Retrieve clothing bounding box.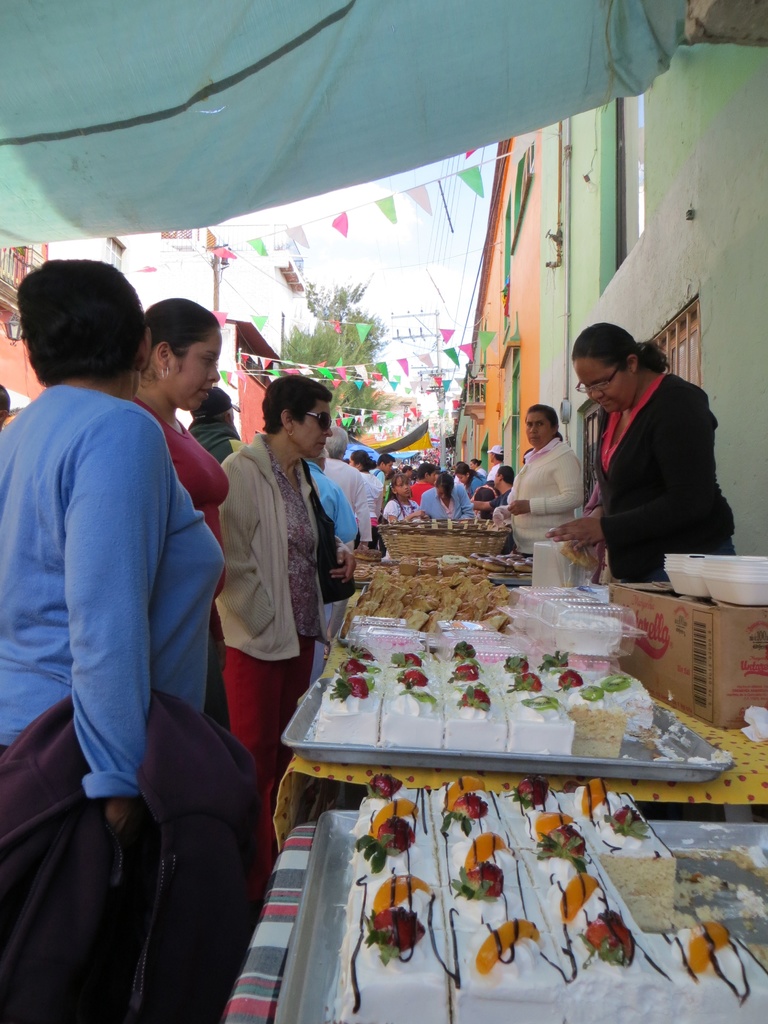
Bounding box: <bbox>0, 378, 260, 1023</bbox>.
